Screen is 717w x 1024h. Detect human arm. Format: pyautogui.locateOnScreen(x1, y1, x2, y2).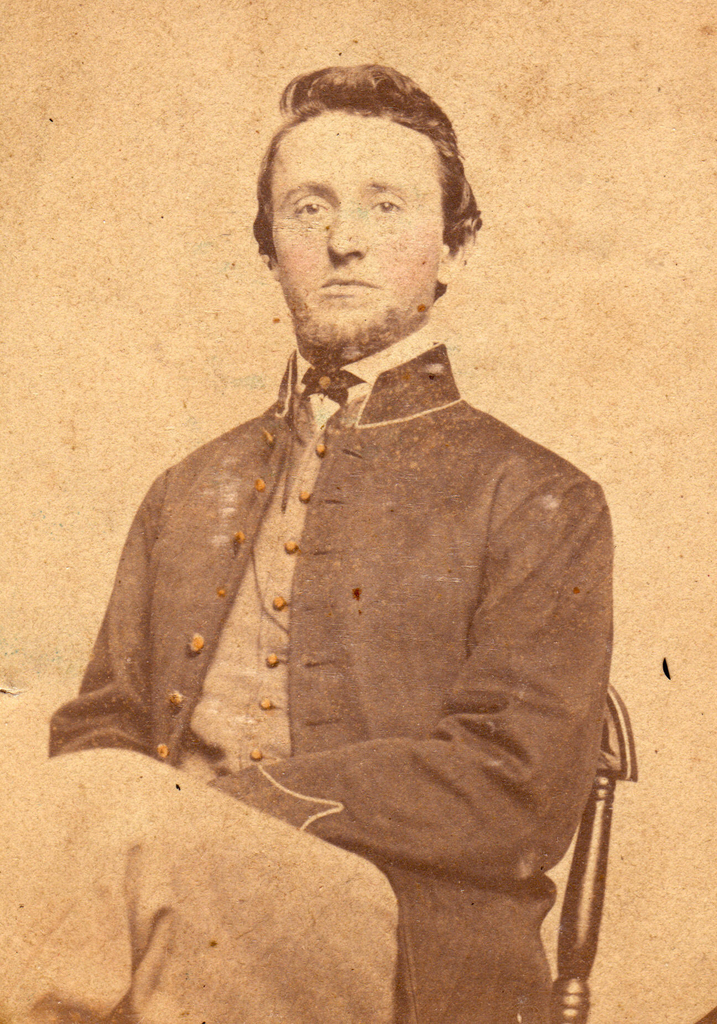
pyautogui.locateOnScreen(42, 468, 158, 756).
